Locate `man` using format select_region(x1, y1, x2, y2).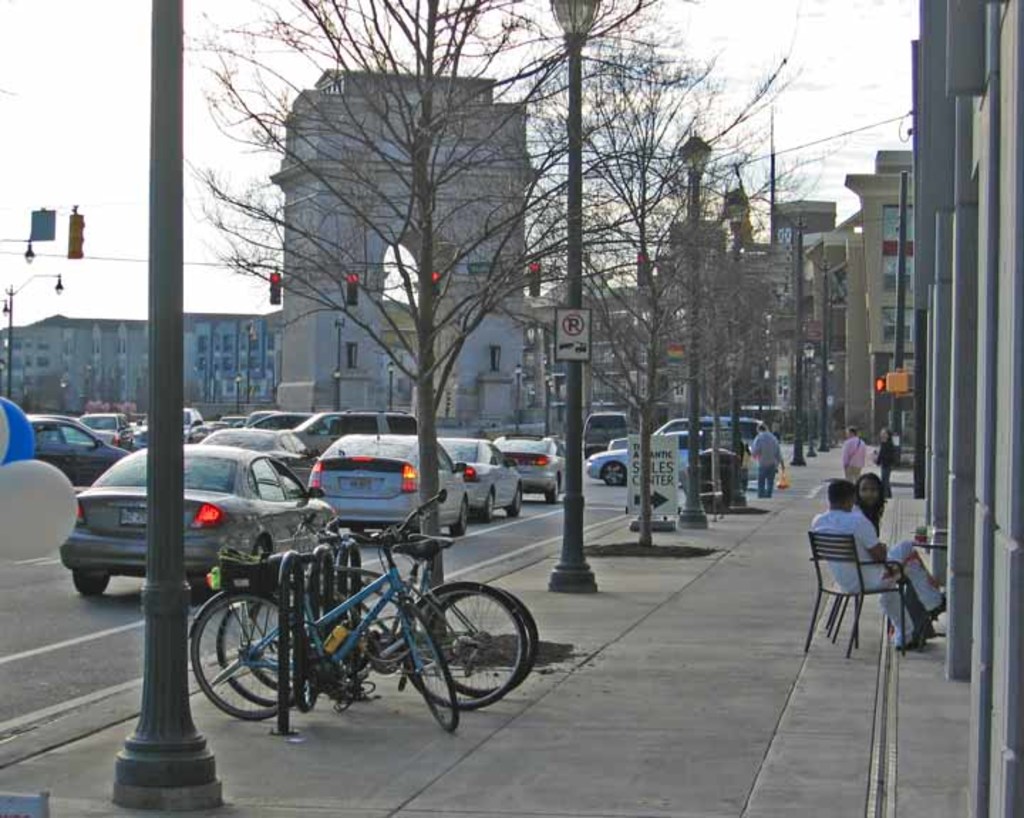
select_region(812, 479, 950, 646).
